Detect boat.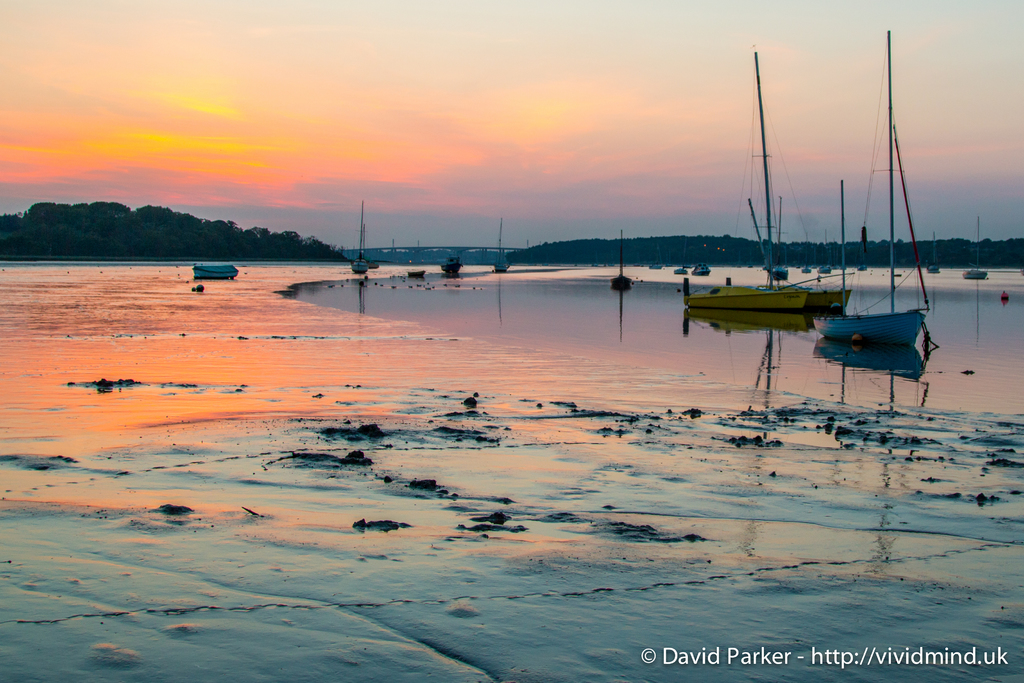
Detected at box(712, 74, 862, 326).
